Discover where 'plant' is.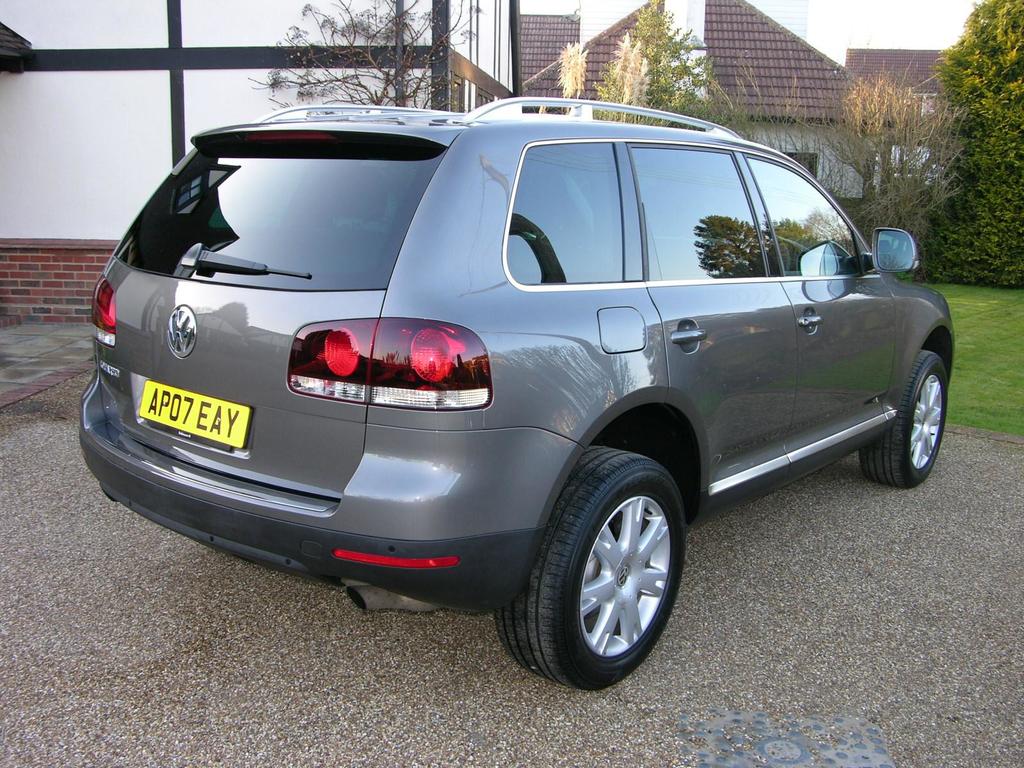
Discovered at (left=623, top=0, right=764, bottom=148).
